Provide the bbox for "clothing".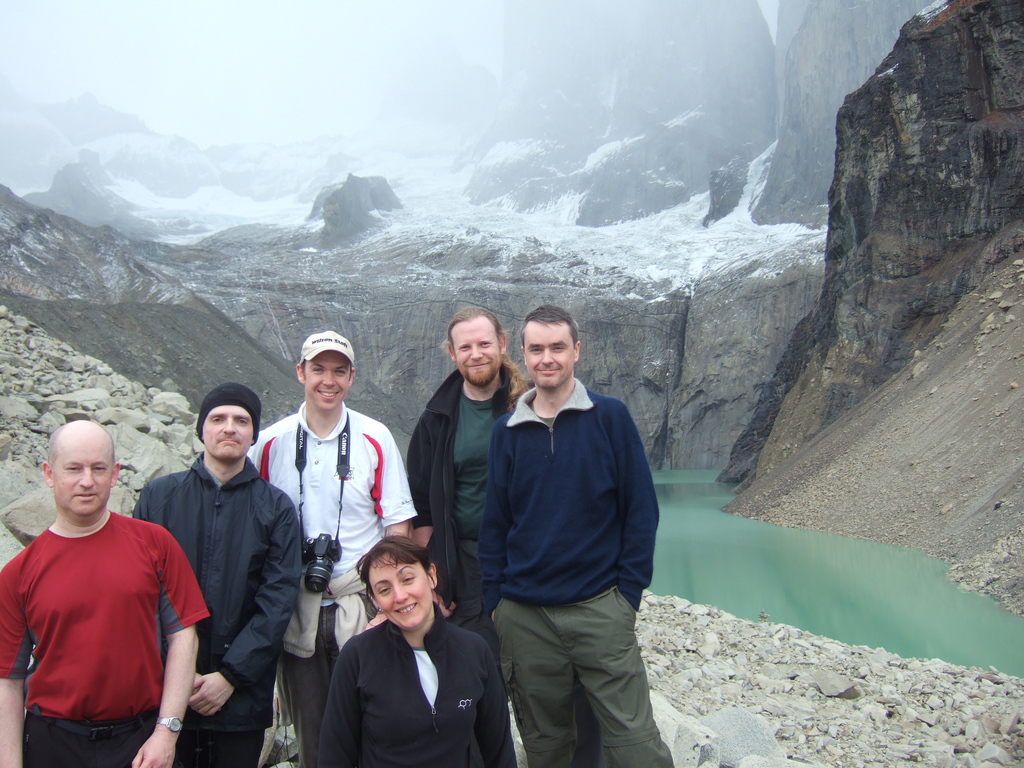
(x1=406, y1=370, x2=531, y2=767).
